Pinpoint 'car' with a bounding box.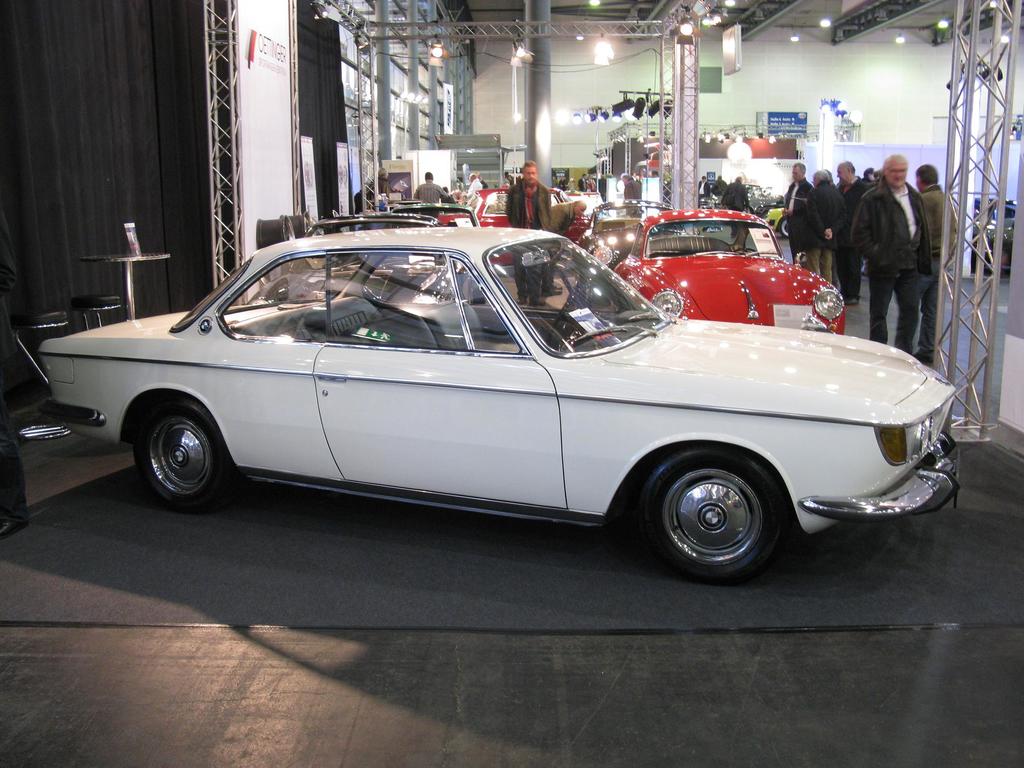
l=613, t=202, r=847, b=328.
